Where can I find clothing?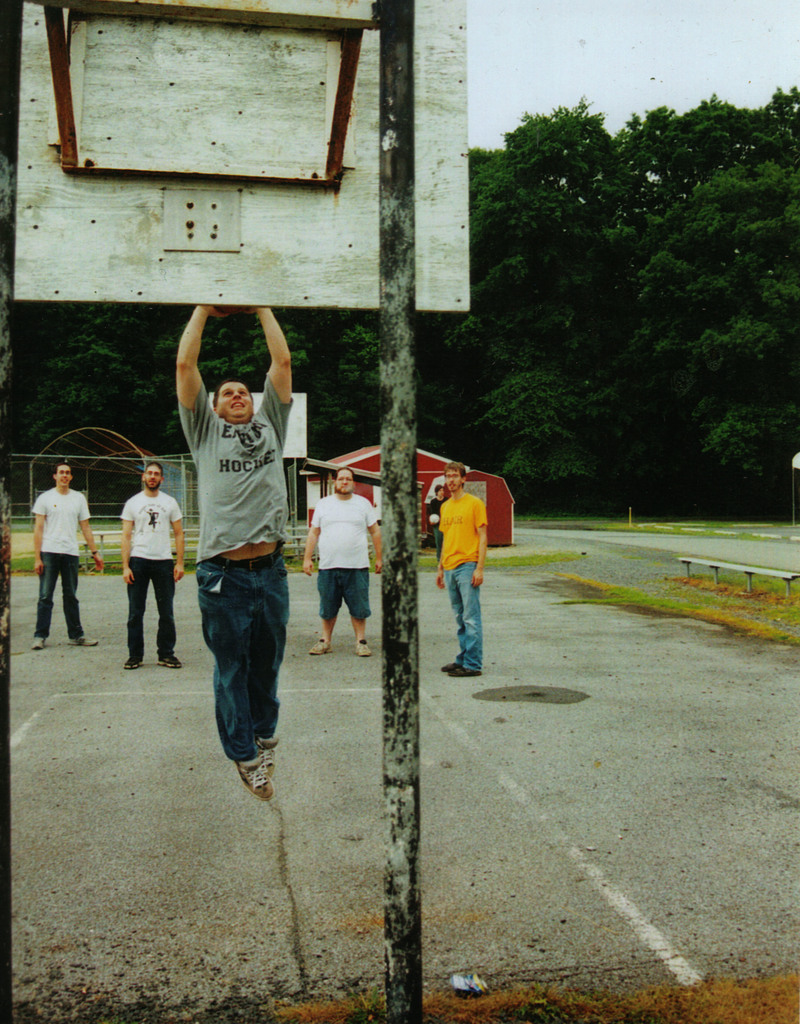
You can find it at {"left": 115, "top": 479, "right": 179, "bottom": 572}.
